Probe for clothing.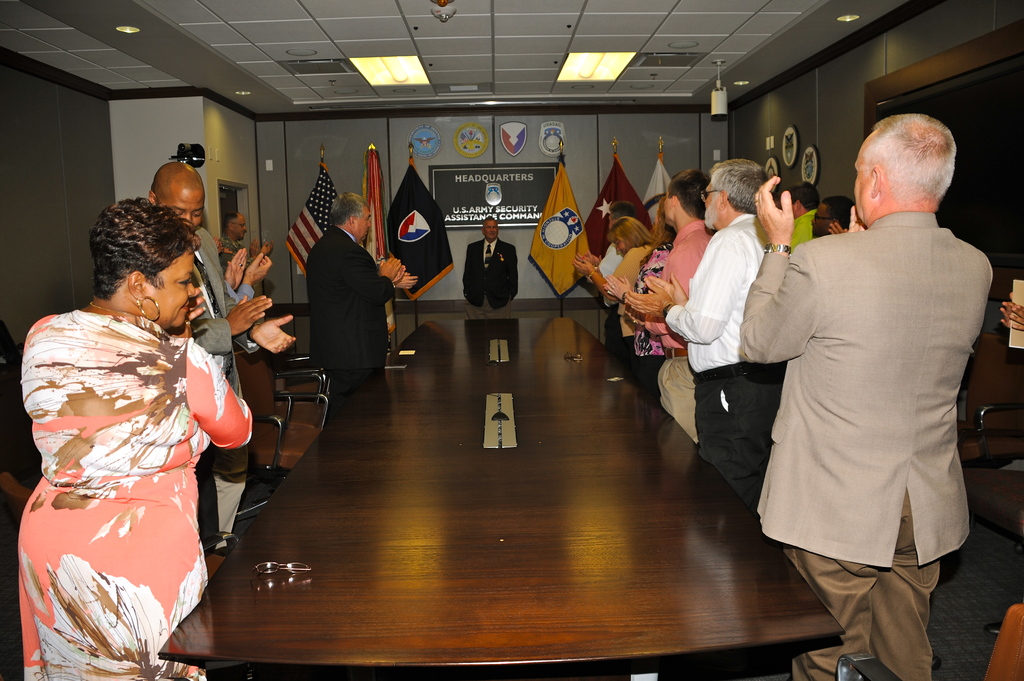
Probe result: (177,225,240,445).
